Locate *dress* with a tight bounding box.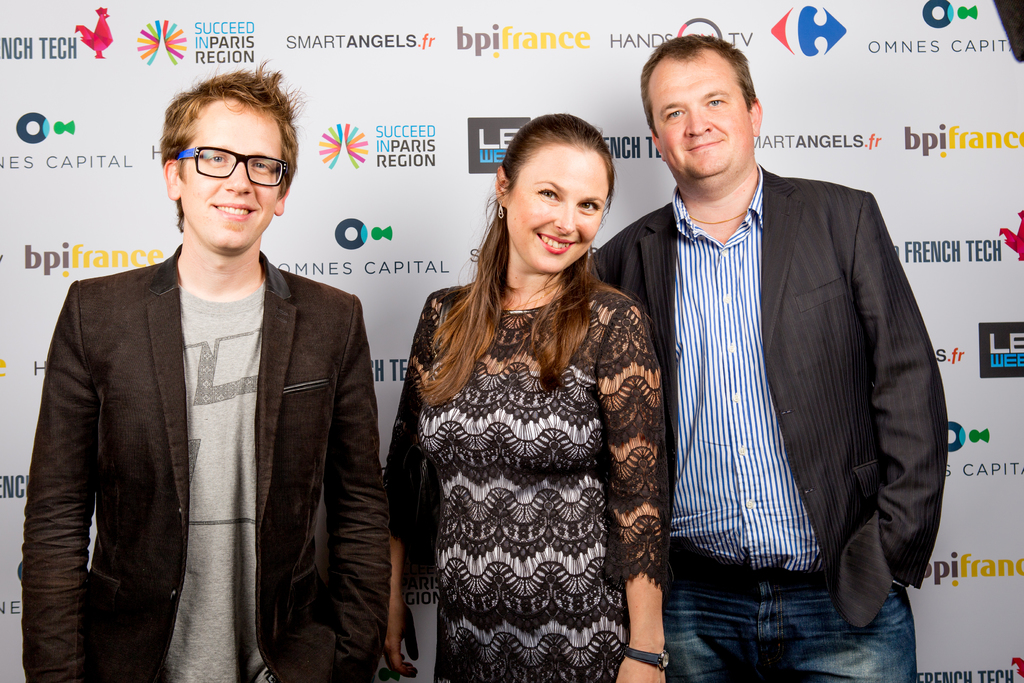
(390,229,651,676).
